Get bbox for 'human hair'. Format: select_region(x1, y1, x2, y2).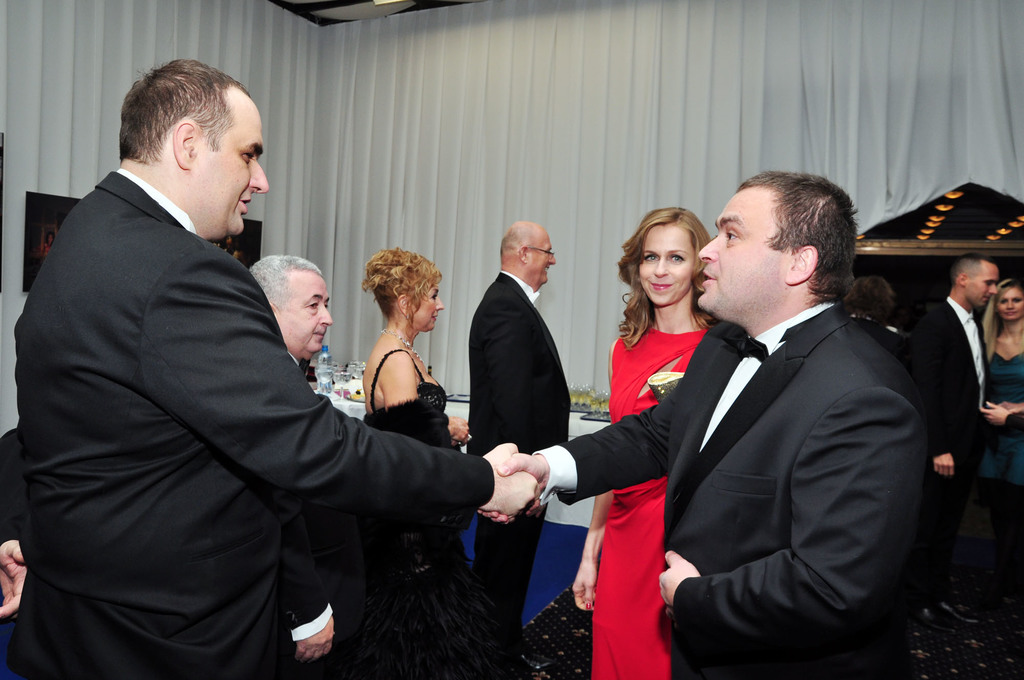
select_region(620, 204, 712, 346).
